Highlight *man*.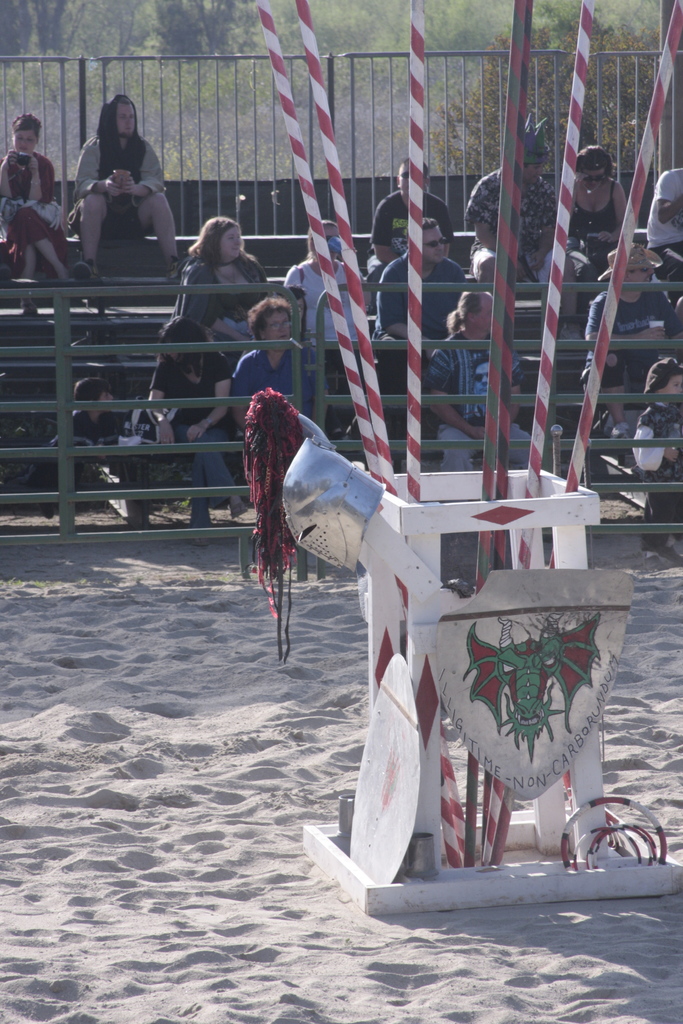
Highlighted region: pyautogui.locateOnScreen(372, 166, 449, 268).
